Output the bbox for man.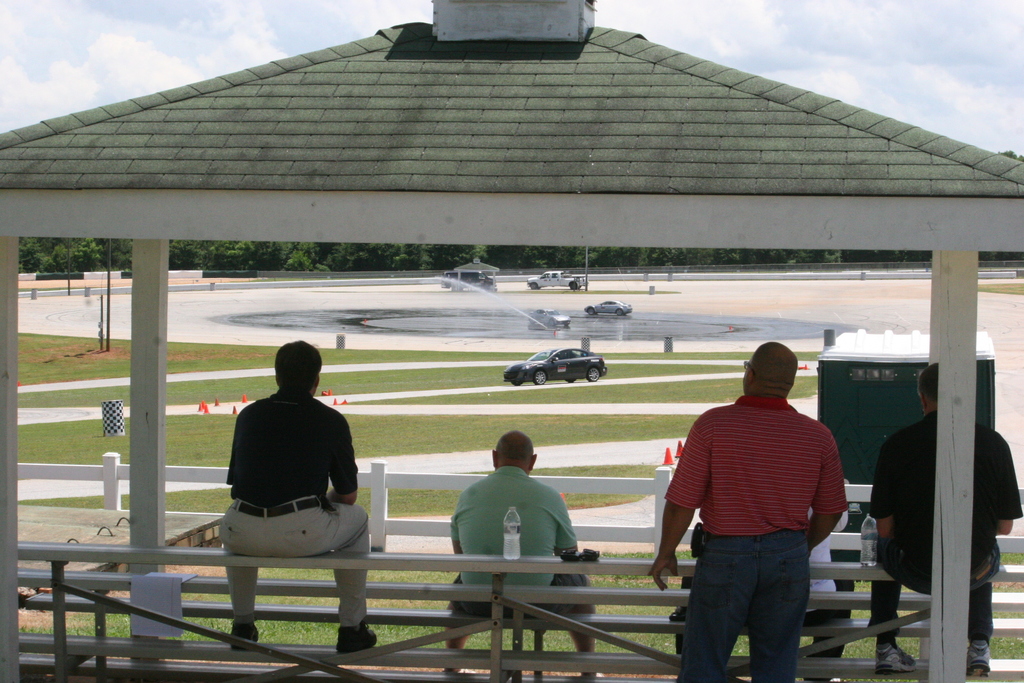
652:342:858:676.
